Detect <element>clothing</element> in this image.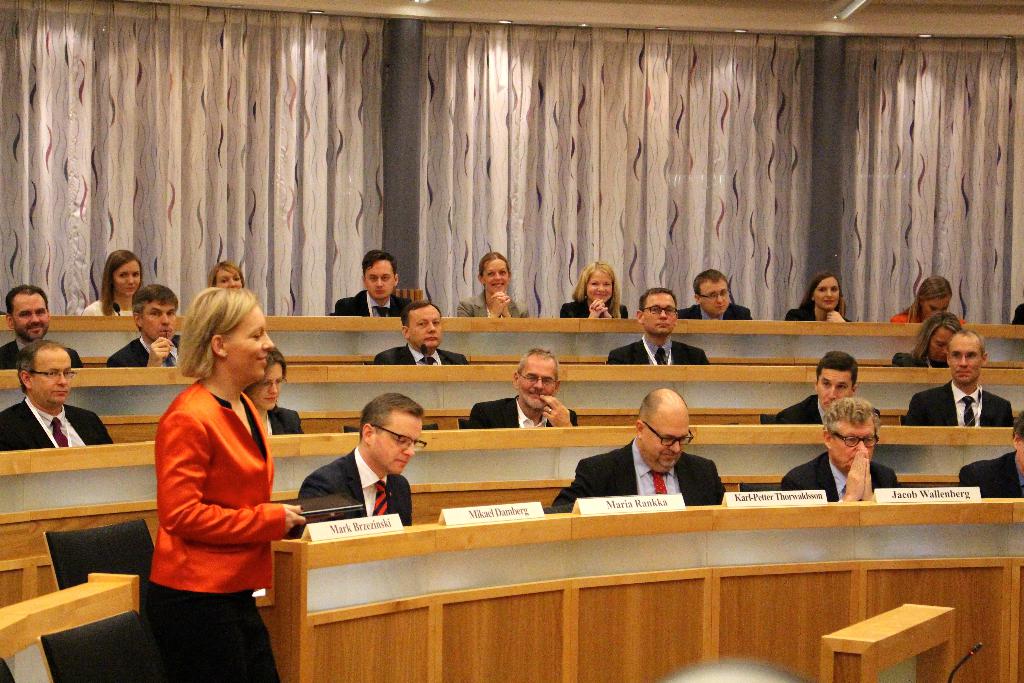
Detection: 902:378:1012:425.
